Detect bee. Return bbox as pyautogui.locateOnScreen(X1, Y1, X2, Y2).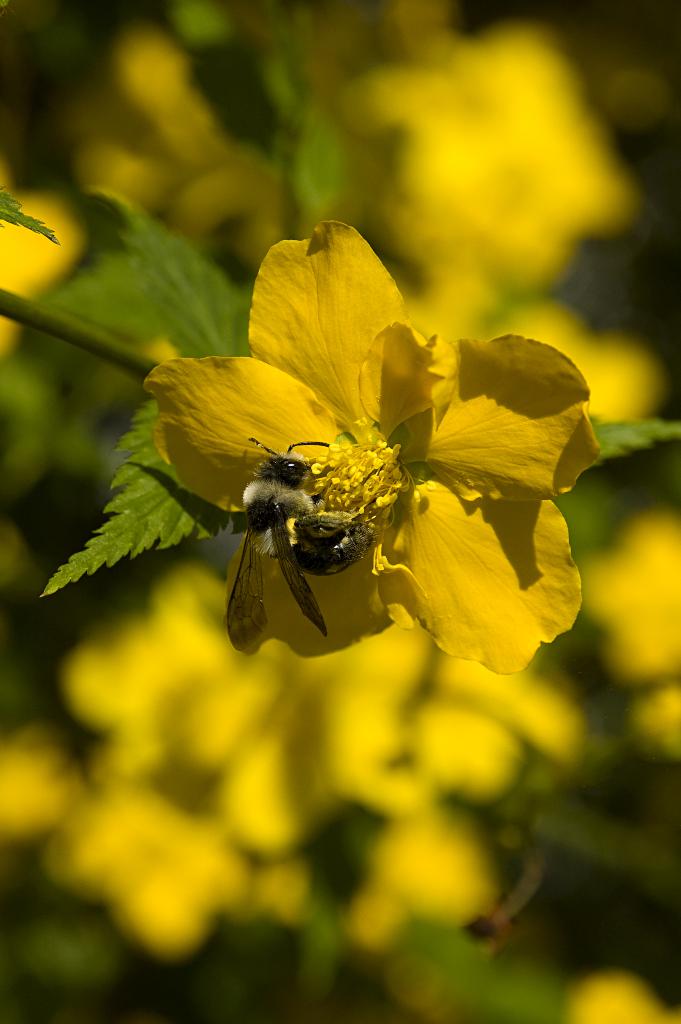
pyautogui.locateOnScreen(212, 419, 382, 658).
